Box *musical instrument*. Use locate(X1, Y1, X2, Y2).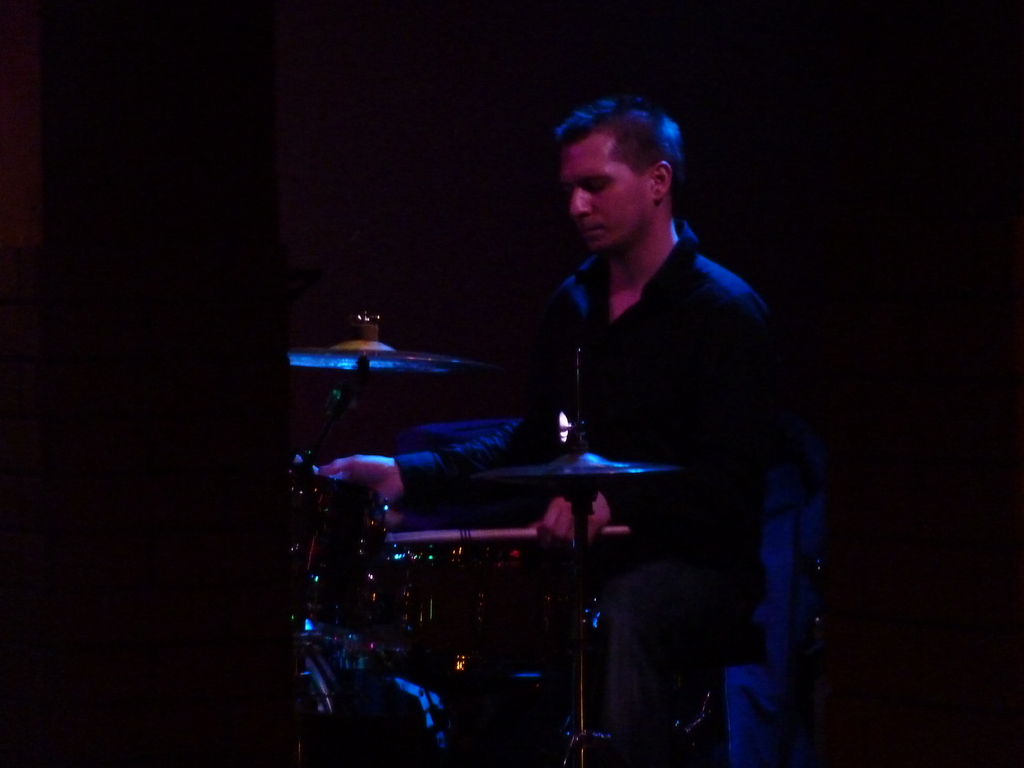
locate(274, 310, 693, 767).
